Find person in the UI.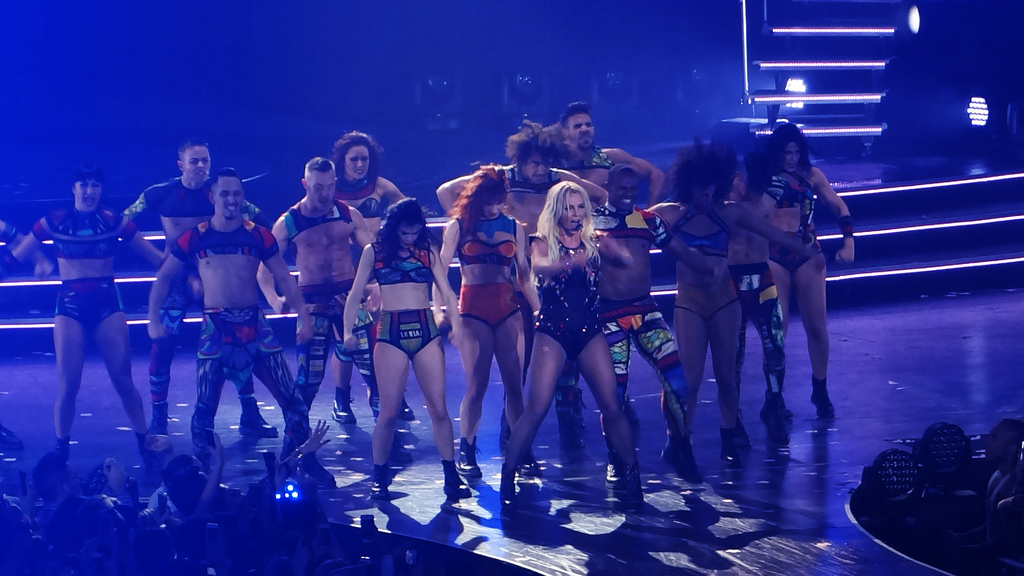
UI element at <bbox>437, 162, 548, 482</bbox>.
